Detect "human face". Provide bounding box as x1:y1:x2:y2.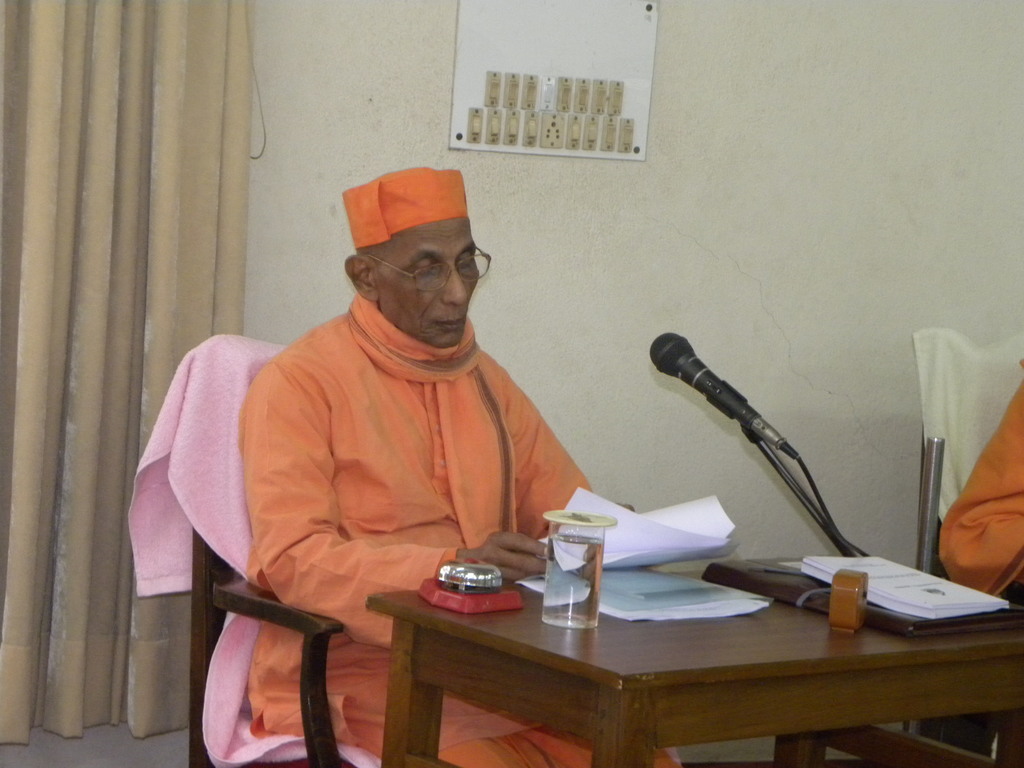
376:221:483:342.
